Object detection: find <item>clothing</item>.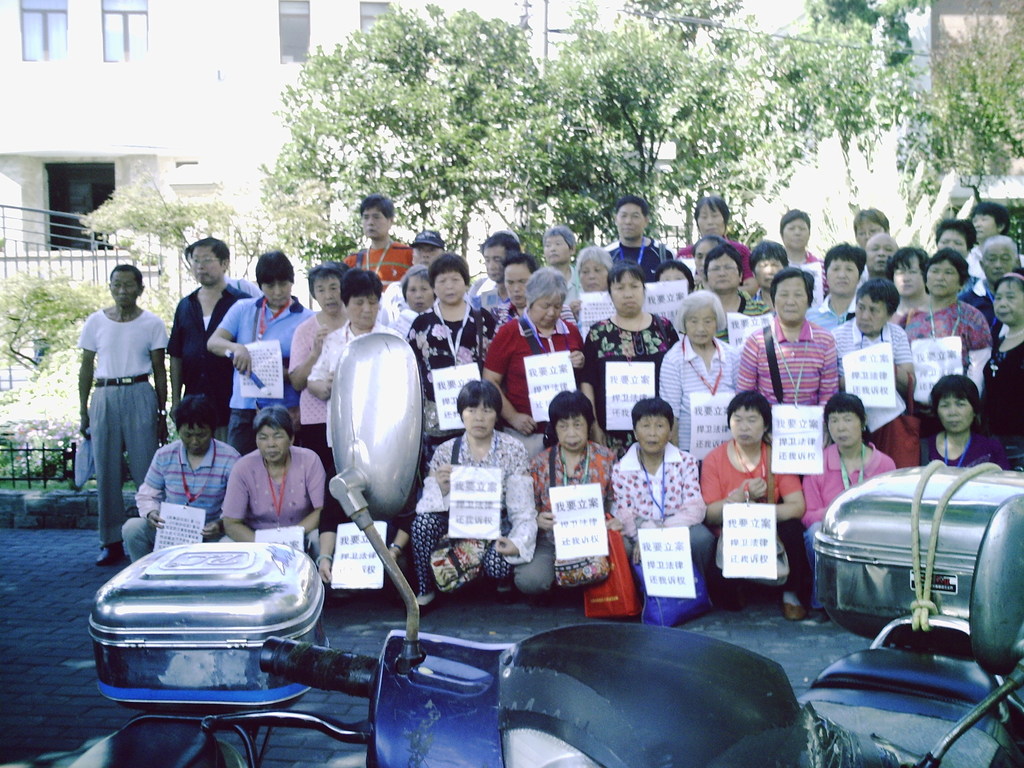
box=[700, 437, 797, 621].
